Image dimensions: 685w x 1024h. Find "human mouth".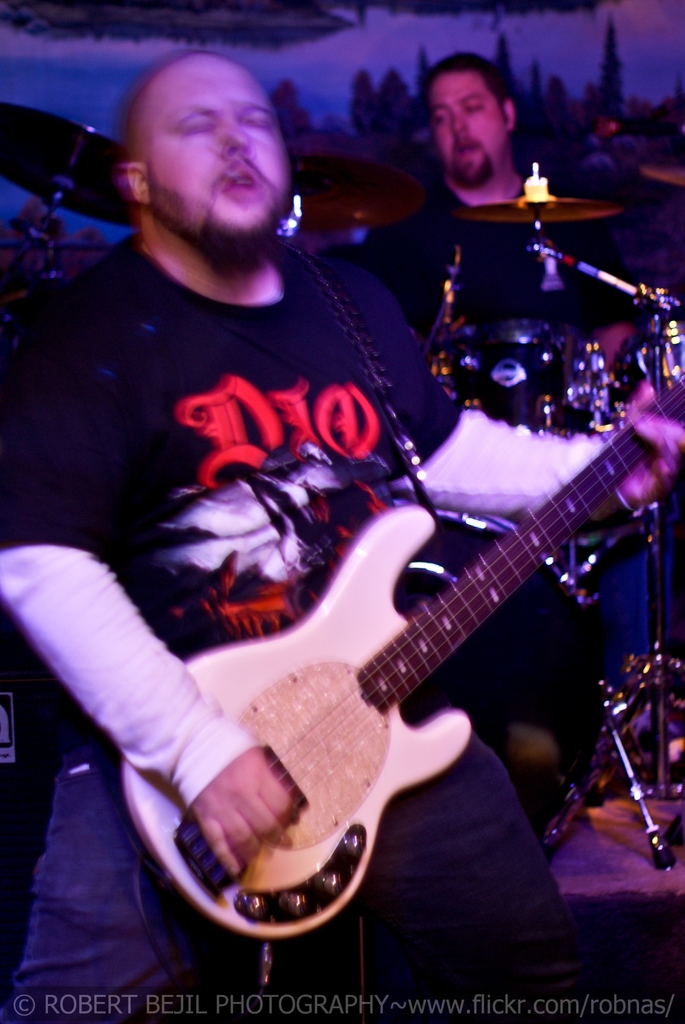
locate(453, 137, 493, 166).
